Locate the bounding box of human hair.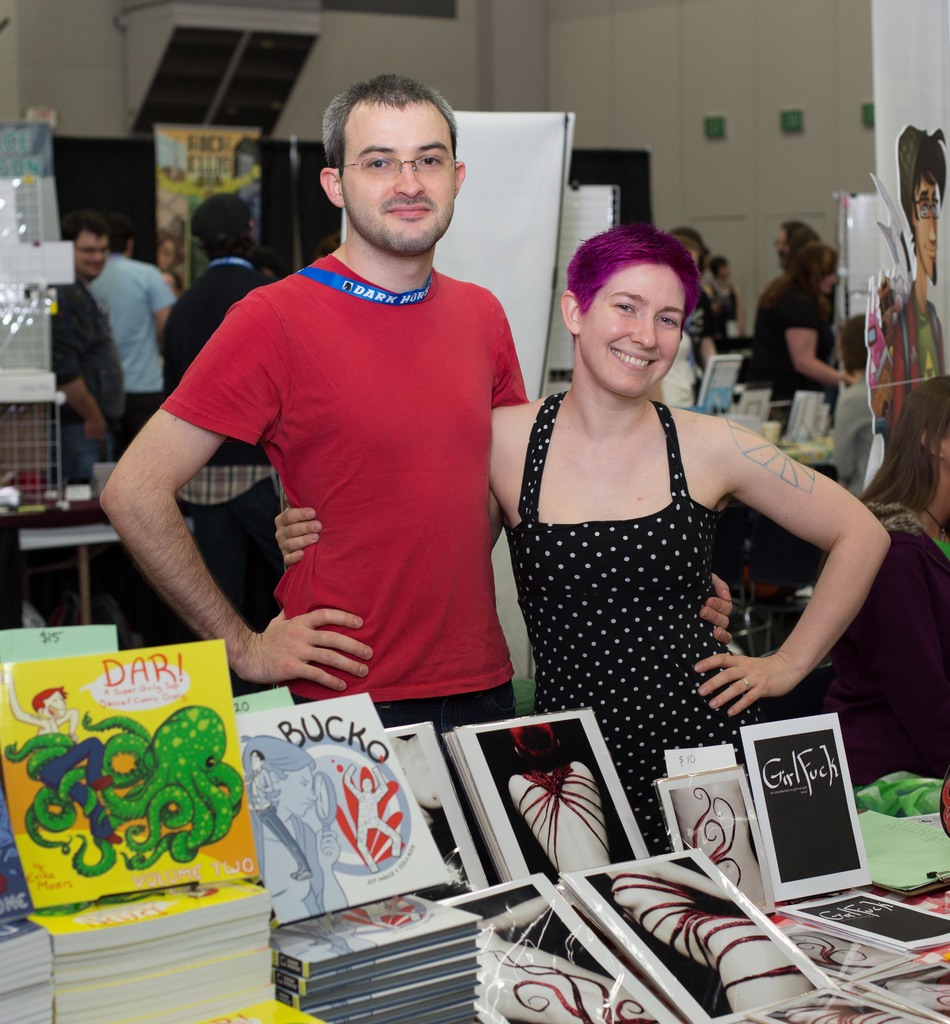
Bounding box: rect(898, 127, 946, 249).
